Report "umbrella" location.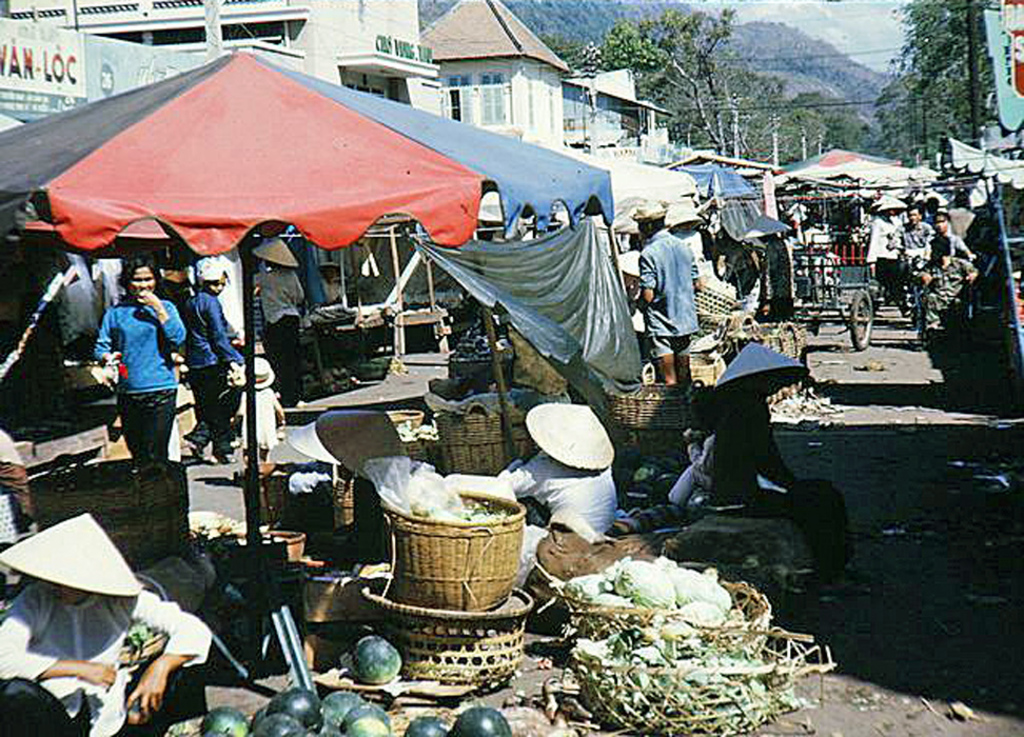
Report: [763,147,901,183].
